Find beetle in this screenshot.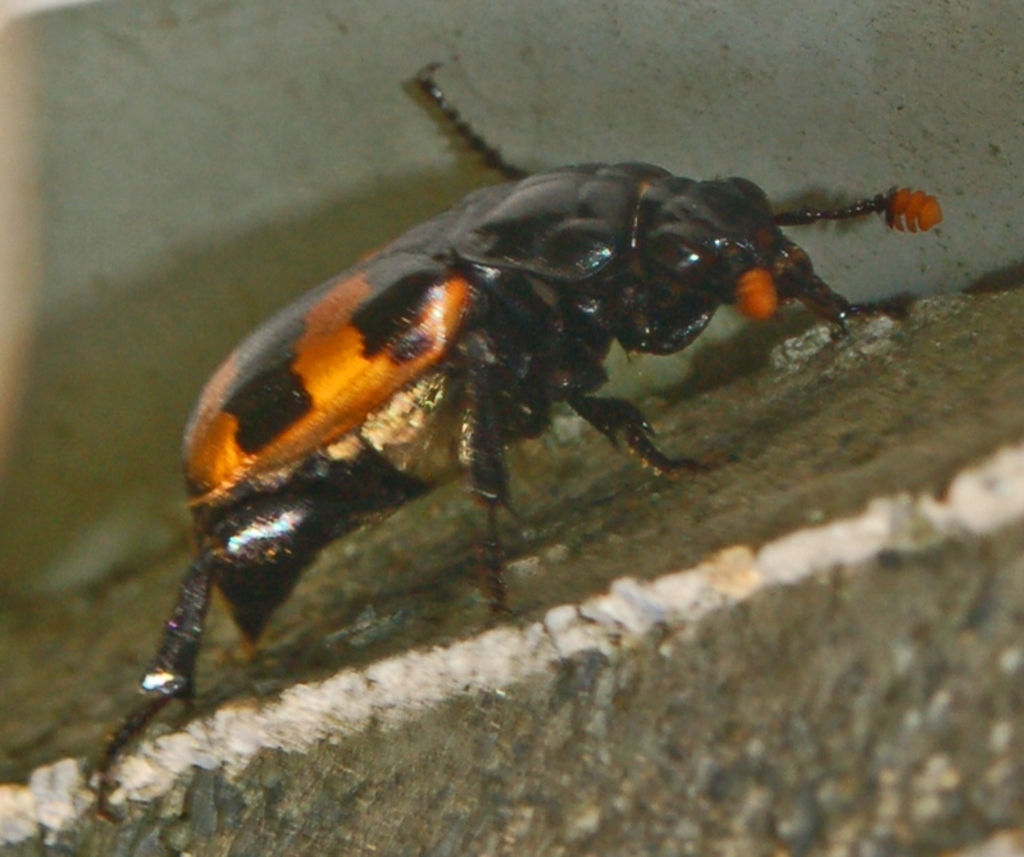
The bounding box for beetle is rect(142, 63, 939, 716).
